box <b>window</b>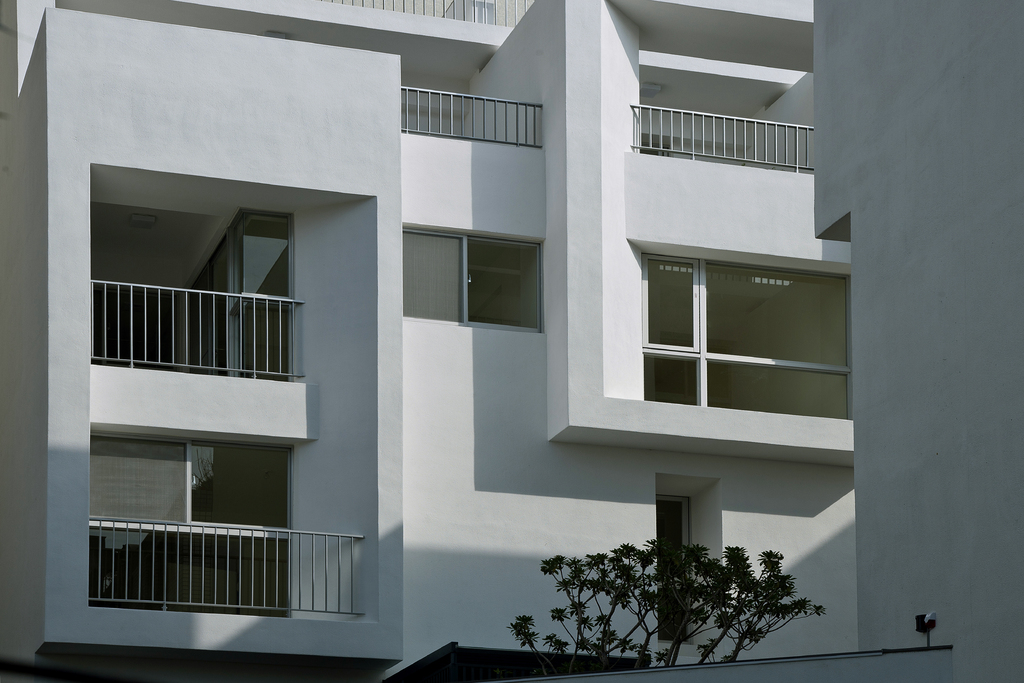
left=381, top=222, right=541, bottom=334
